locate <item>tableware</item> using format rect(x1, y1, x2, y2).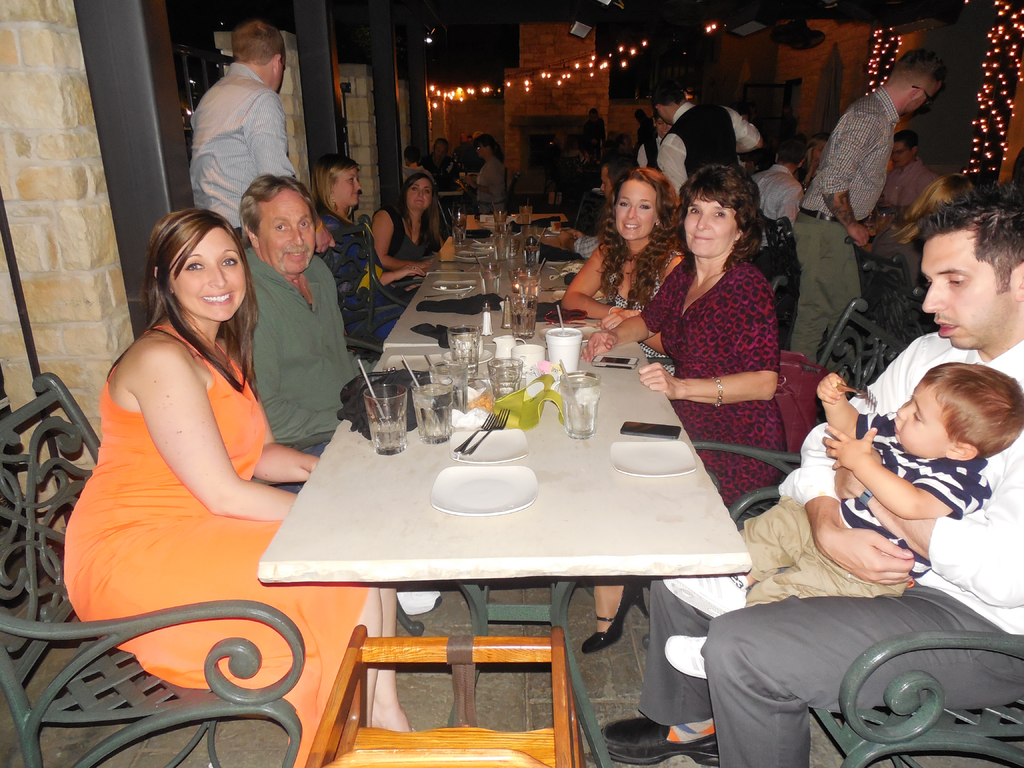
rect(608, 442, 695, 469).
